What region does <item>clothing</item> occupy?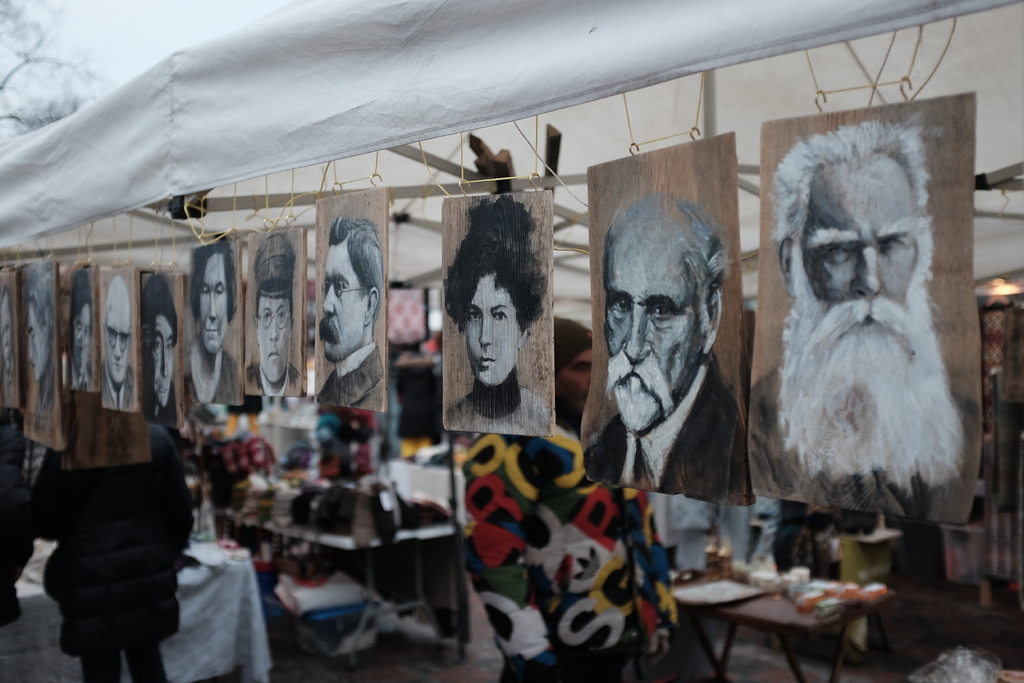
750/362/979/532.
